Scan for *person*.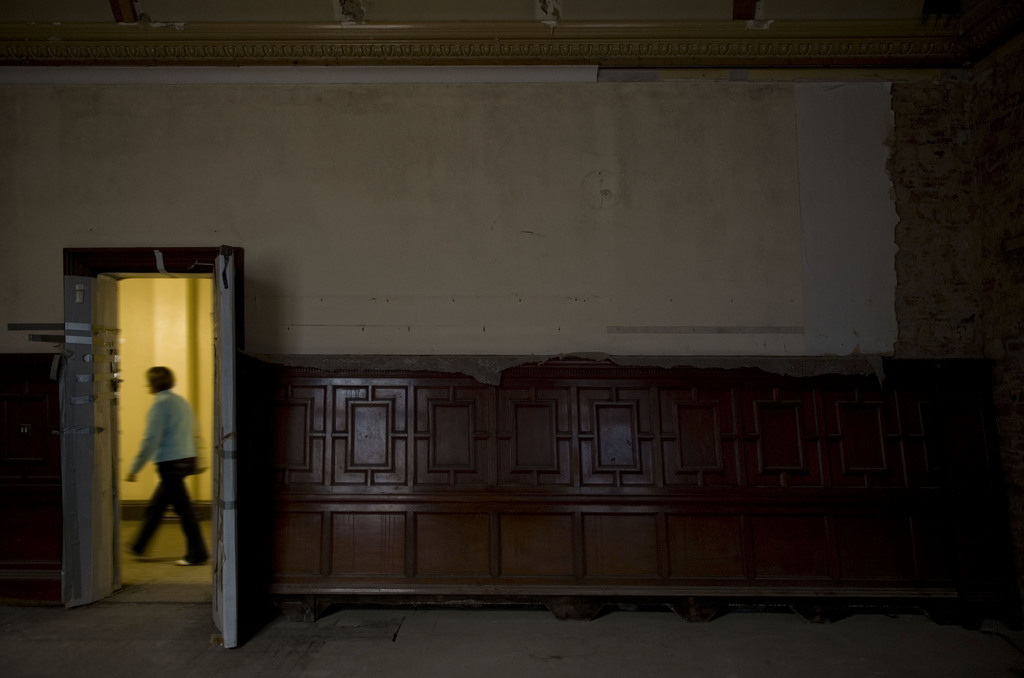
Scan result: bbox=(114, 364, 196, 585).
